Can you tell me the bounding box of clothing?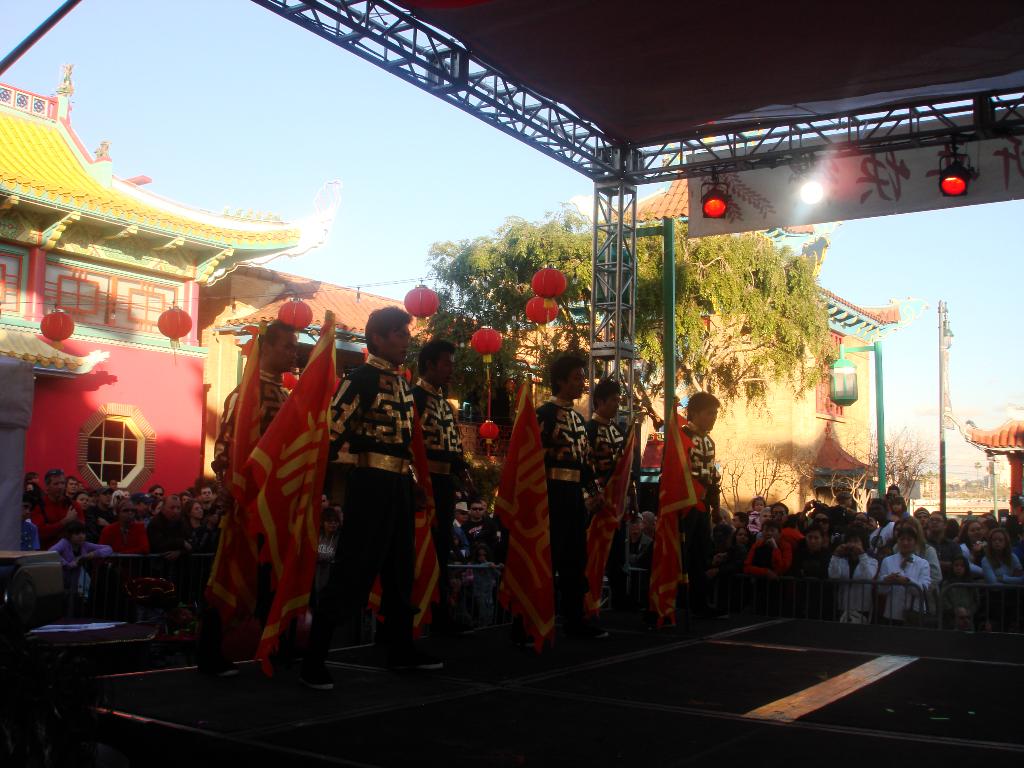
660 398 724 583.
